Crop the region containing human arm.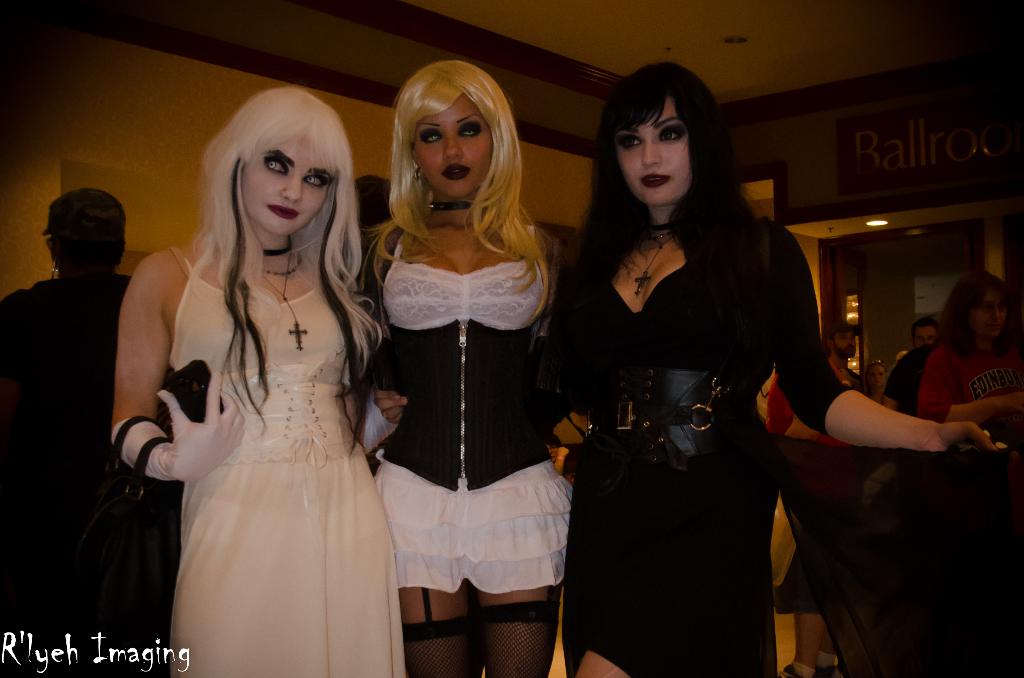
Crop region: 910 349 1023 428.
